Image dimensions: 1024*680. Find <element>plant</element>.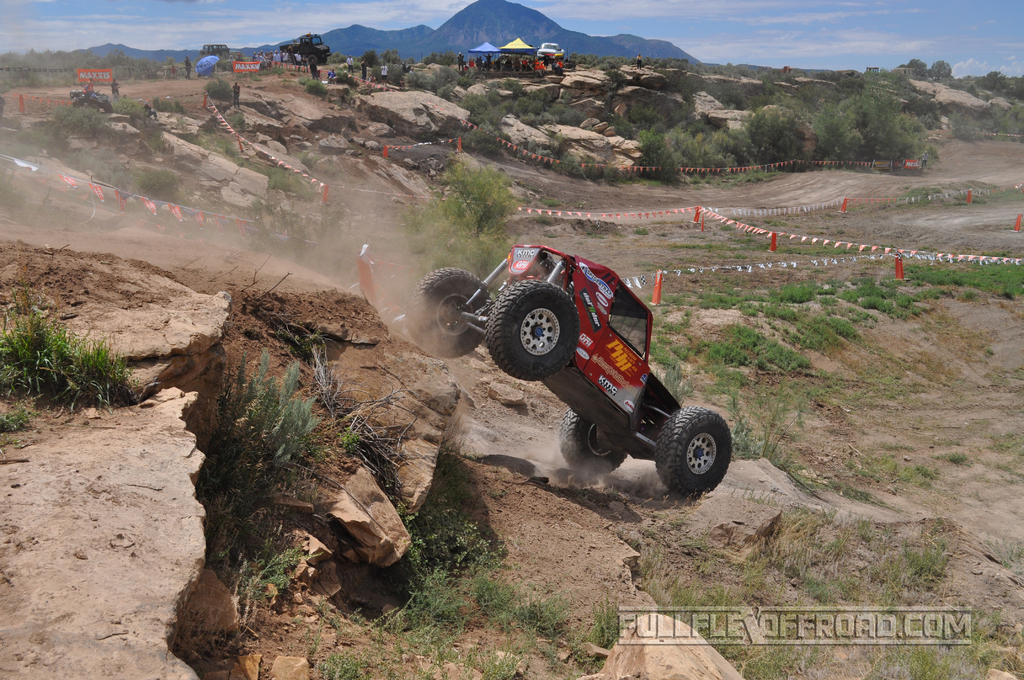
672 238 760 259.
